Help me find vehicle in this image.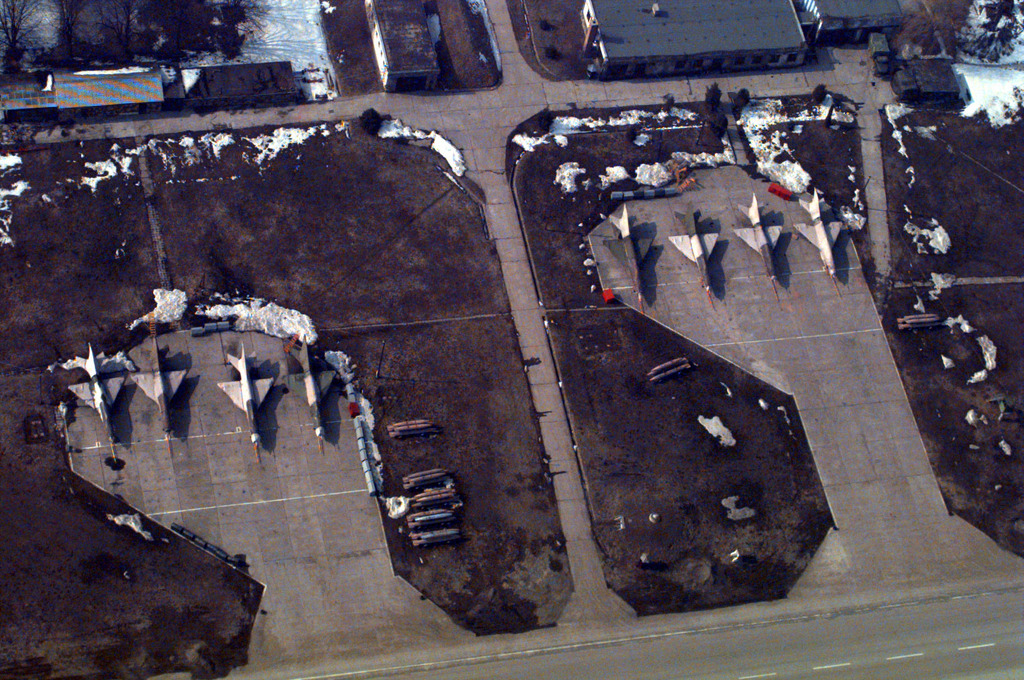
Found it: (x1=280, y1=341, x2=336, y2=457).
